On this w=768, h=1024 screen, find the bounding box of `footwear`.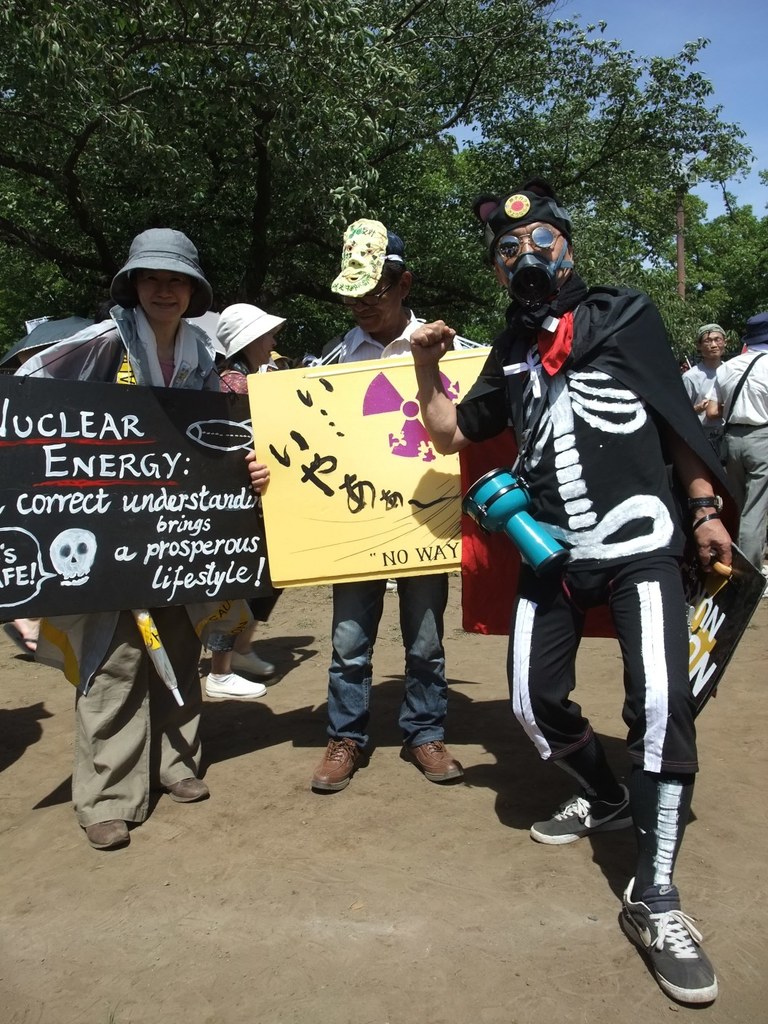
Bounding box: select_region(168, 774, 209, 805).
